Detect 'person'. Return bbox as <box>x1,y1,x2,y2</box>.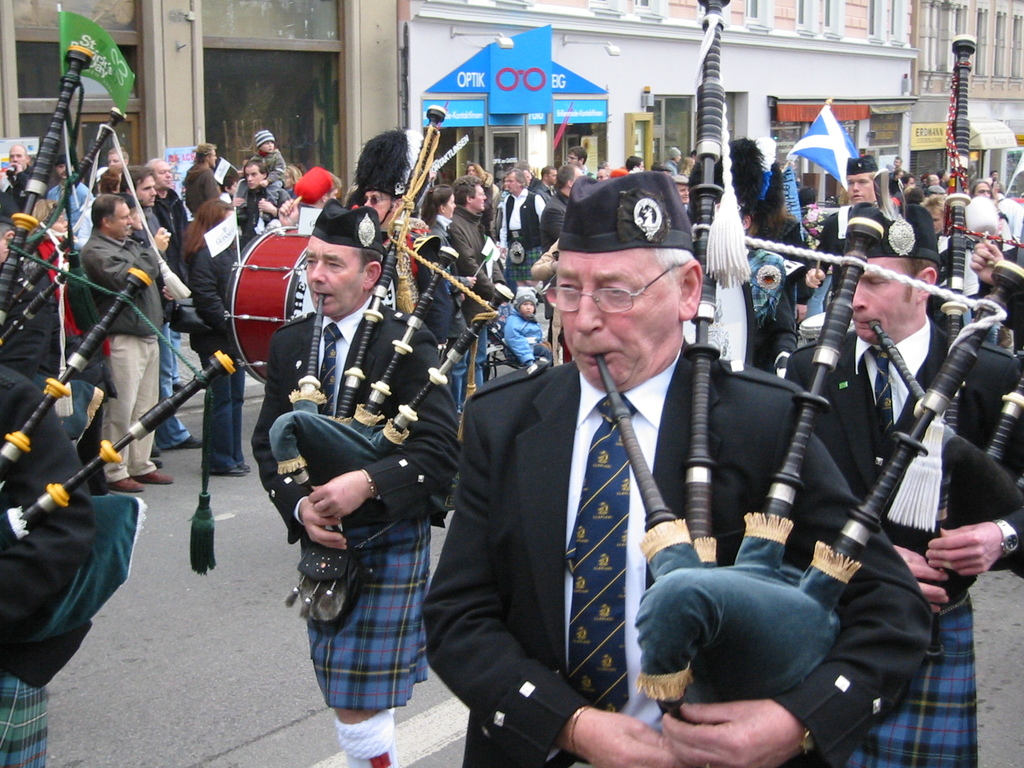
<box>284,192,456,358</box>.
